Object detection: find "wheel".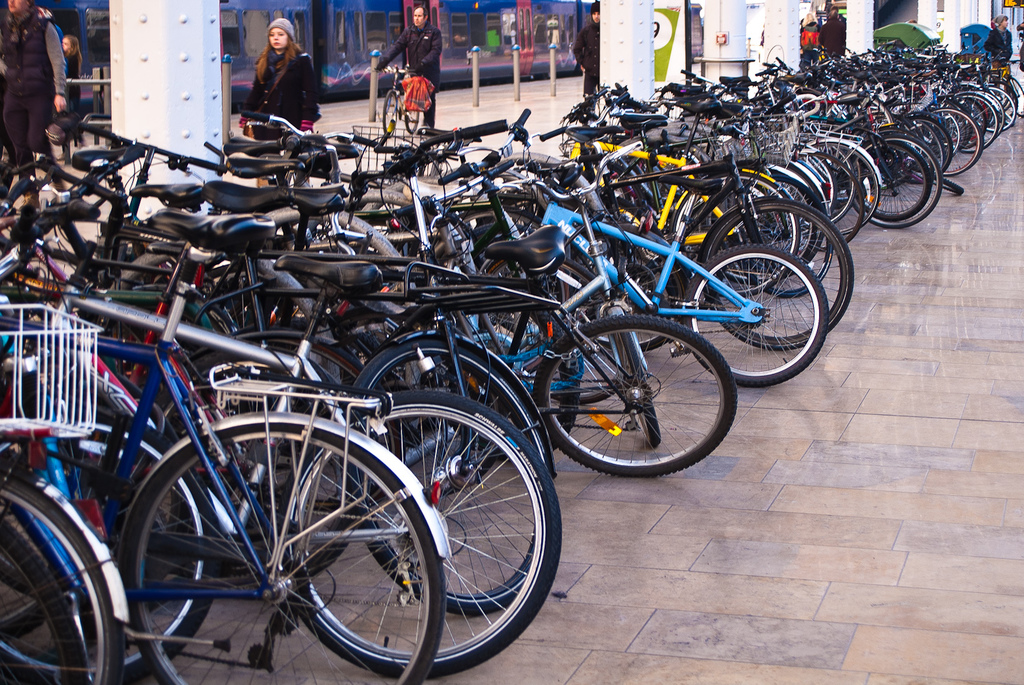
612, 331, 659, 446.
